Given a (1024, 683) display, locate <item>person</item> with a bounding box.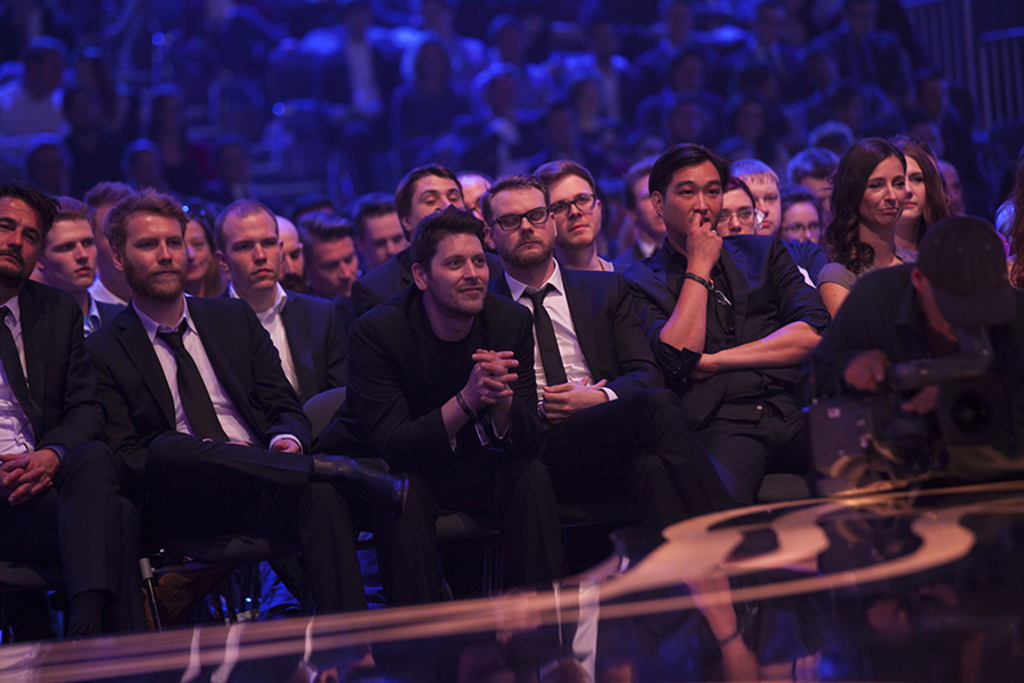
Located: rect(819, 133, 916, 327).
